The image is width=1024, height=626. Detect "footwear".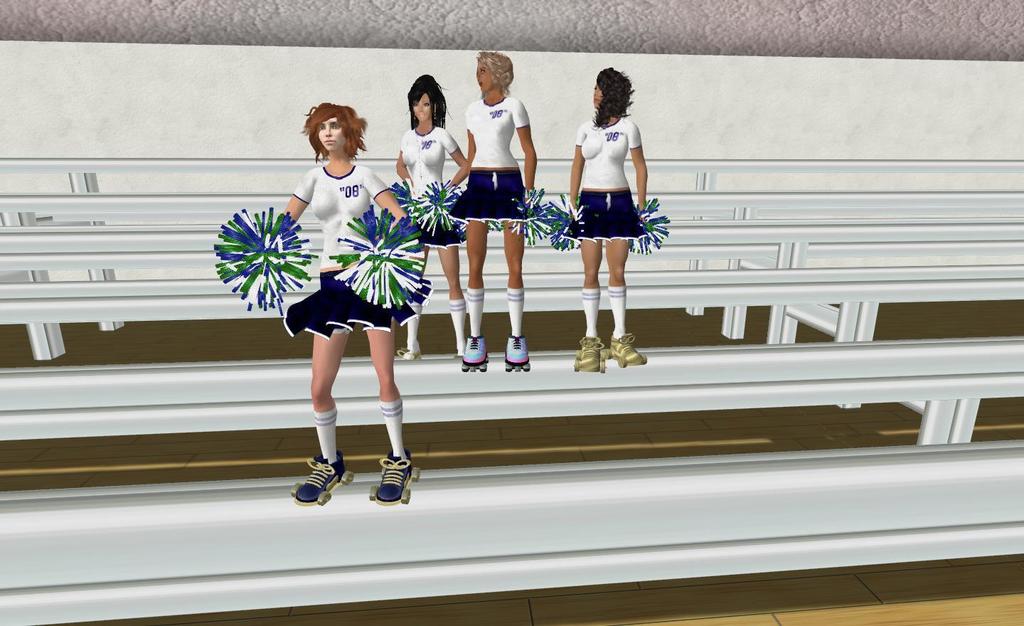
Detection: [610, 335, 644, 364].
